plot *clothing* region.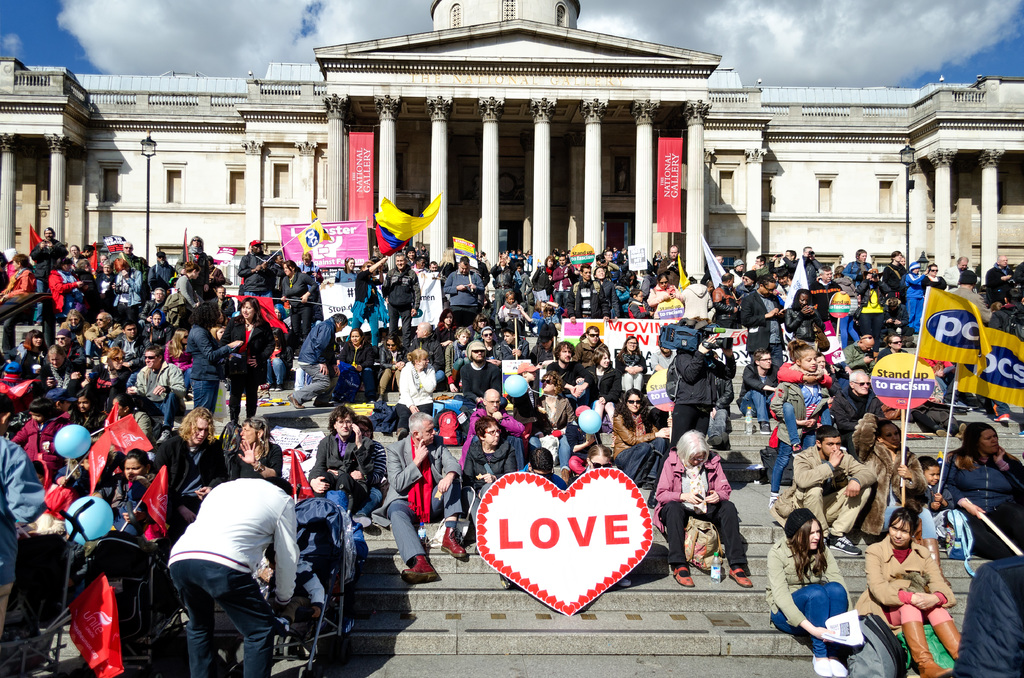
Plotted at left=735, top=287, right=786, bottom=372.
